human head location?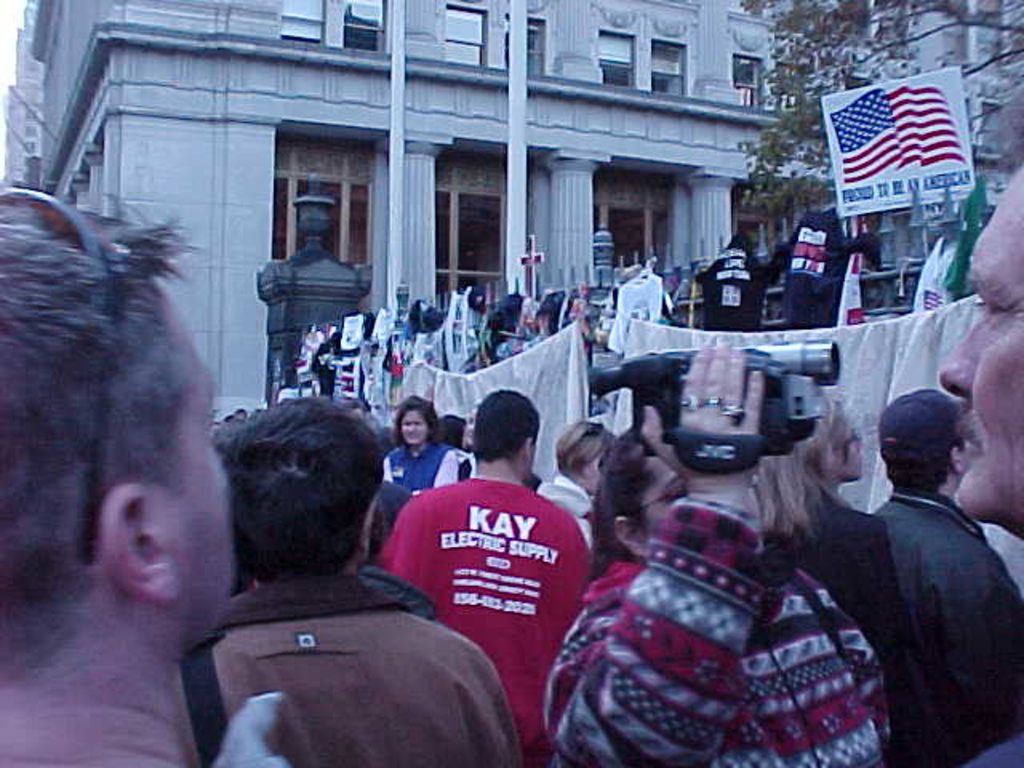
{"left": 773, "top": 395, "right": 864, "bottom": 483}
